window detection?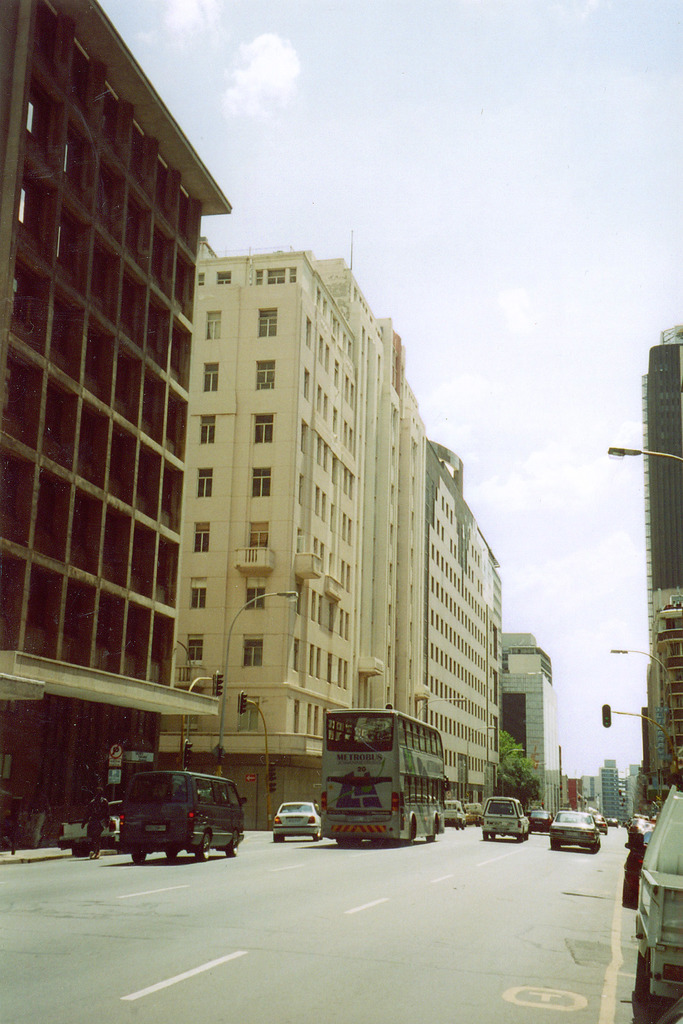
[217, 270, 233, 285]
